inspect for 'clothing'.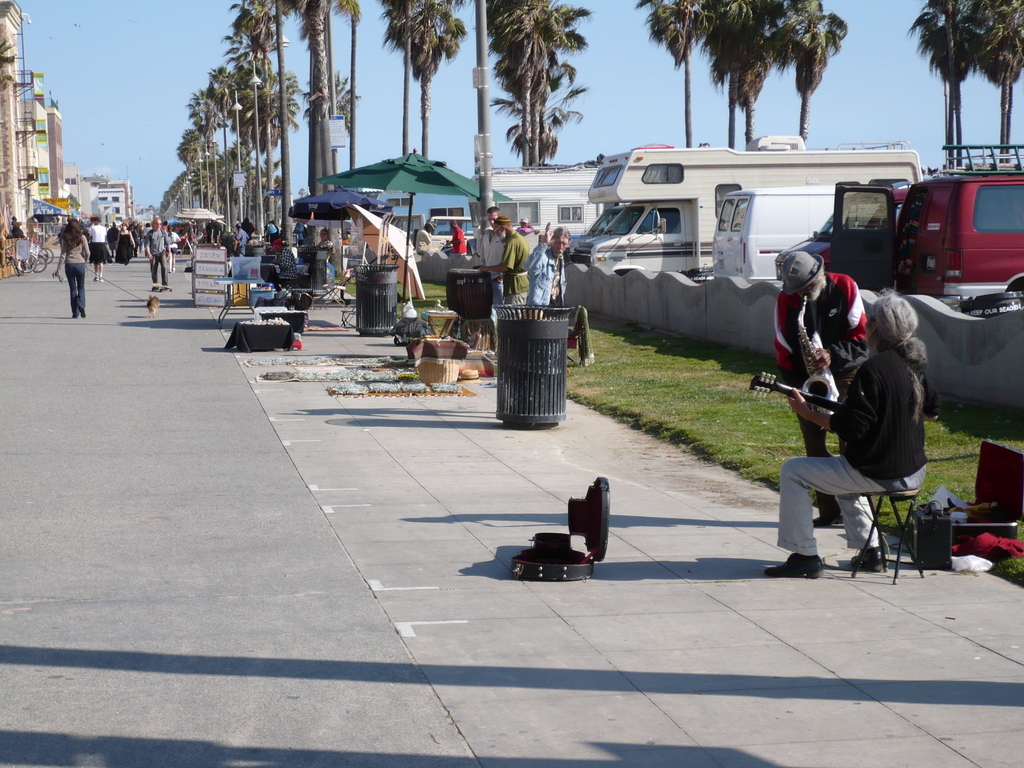
Inspection: (146,228,175,284).
